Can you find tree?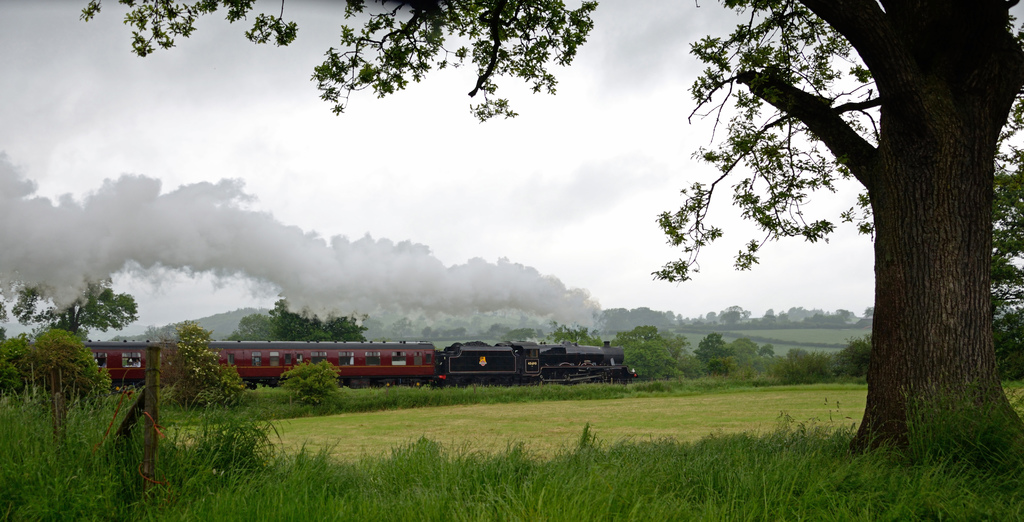
Yes, bounding box: x1=991 y1=293 x2=1023 y2=383.
